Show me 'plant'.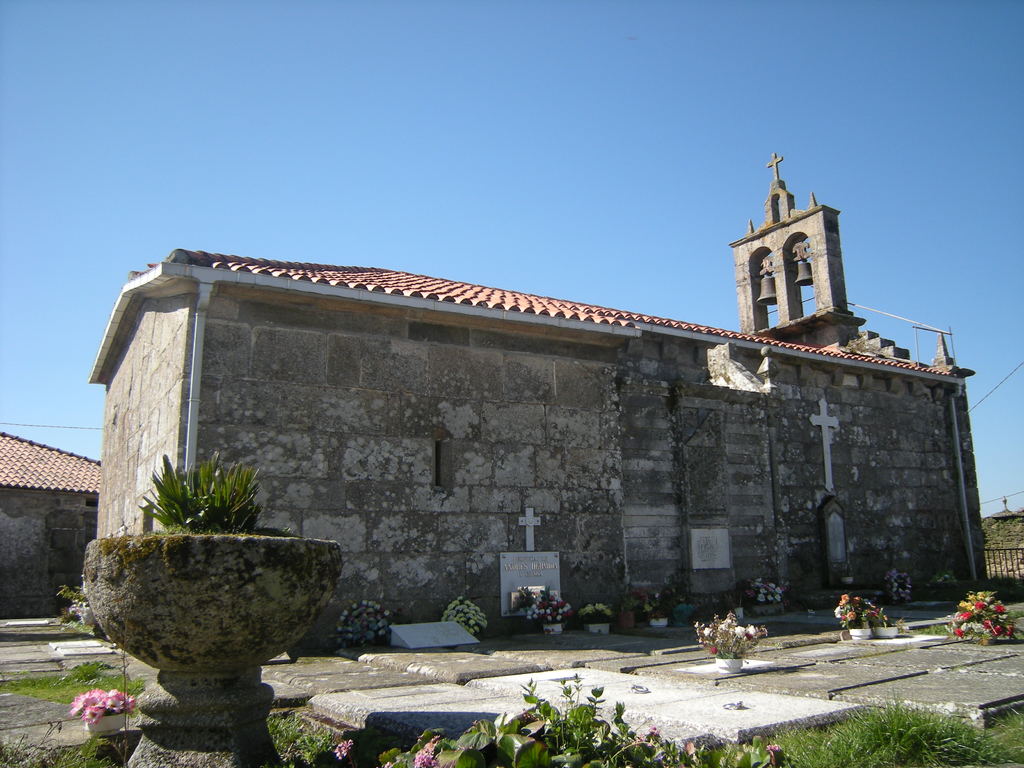
'plant' is here: BBox(59, 586, 102, 643).
